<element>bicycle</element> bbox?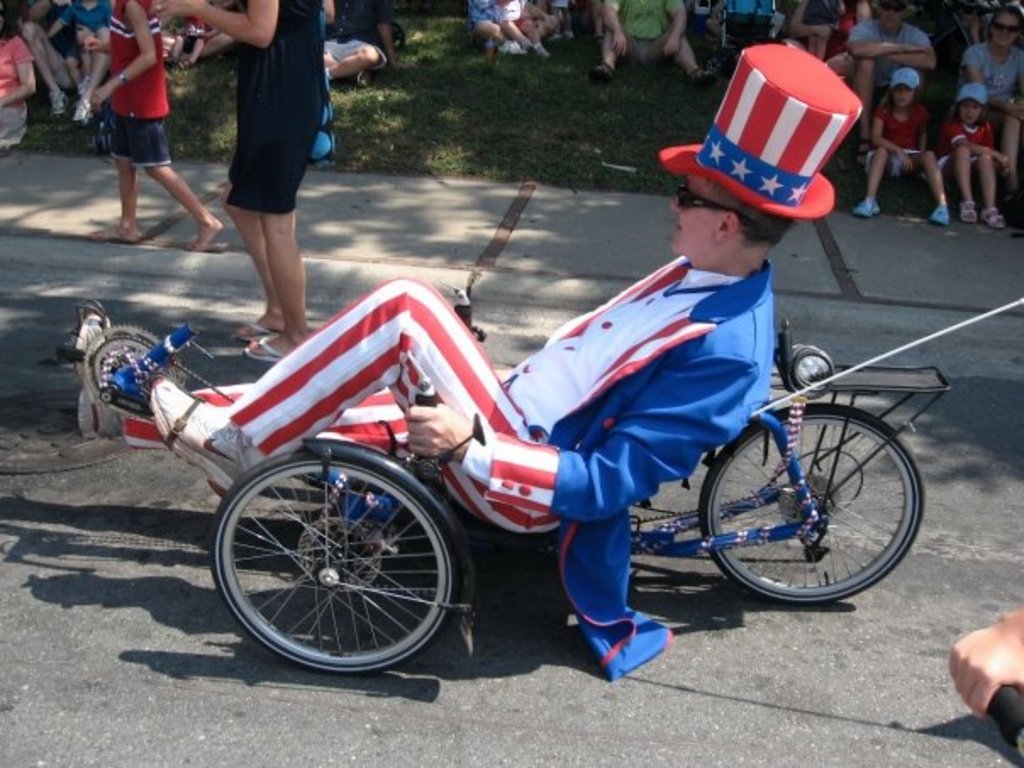
crop(200, 326, 949, 697)
